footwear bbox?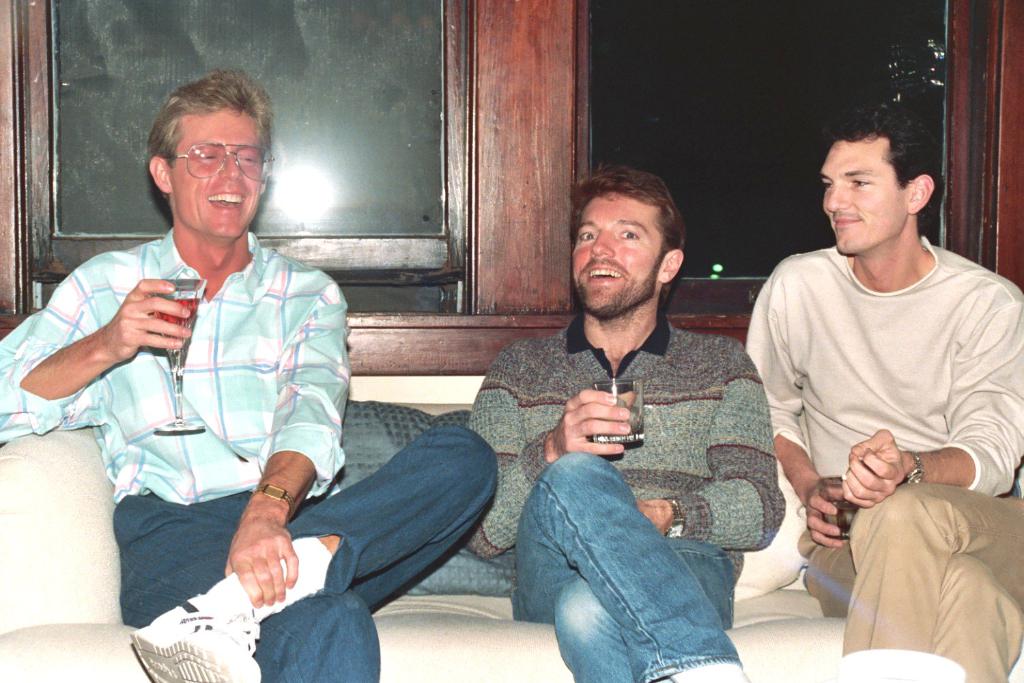
(x1=130, y1=595, x2=270, y2=682)
